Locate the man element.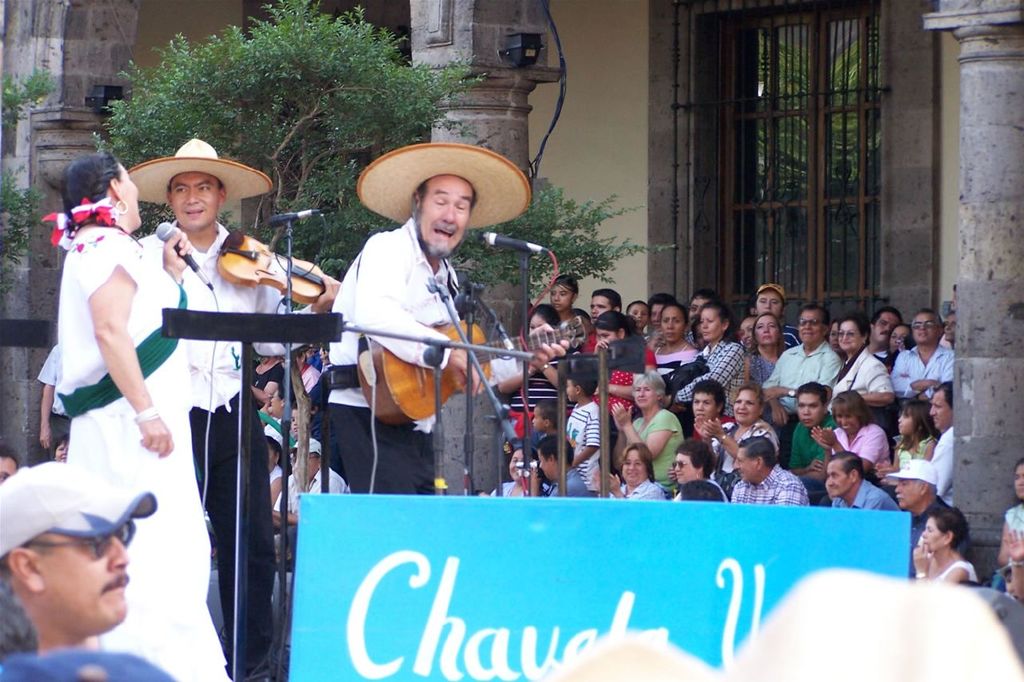
Element bbox: (x1=730, y1=434, x2=814, y2=503).
